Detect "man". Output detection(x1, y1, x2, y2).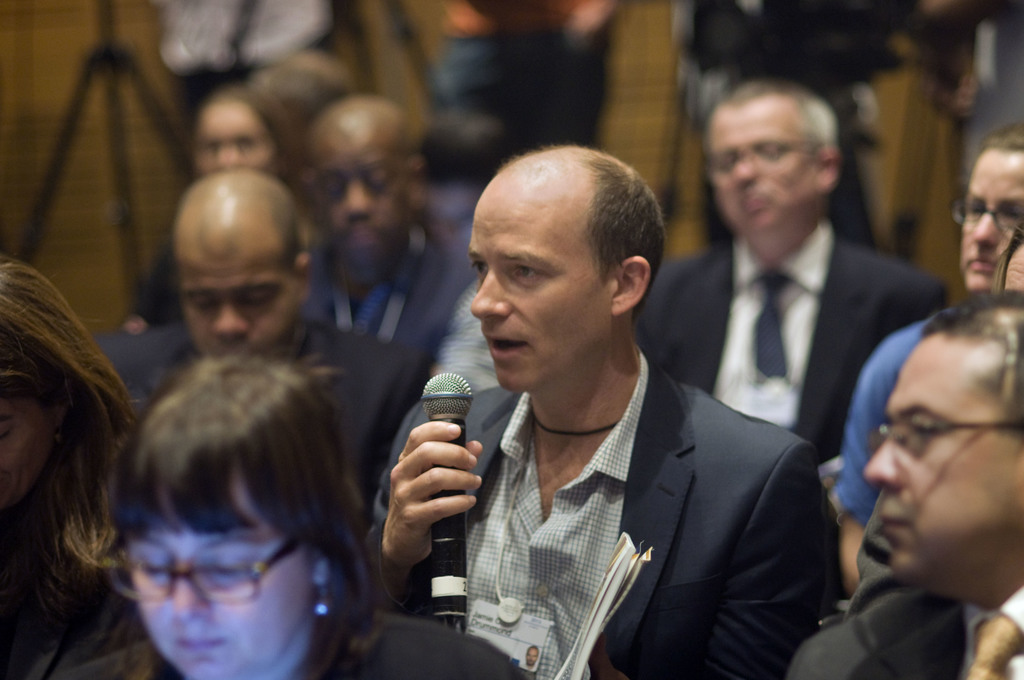
detection(359, 135, 852, 679).
